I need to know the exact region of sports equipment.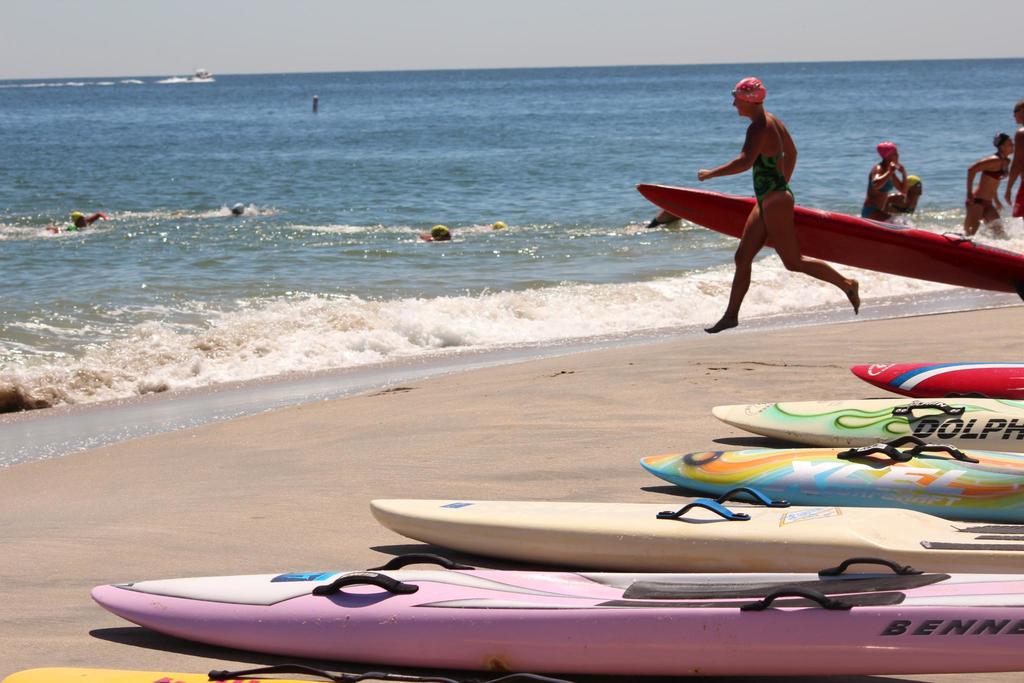
Region: (729,75,766,105).
